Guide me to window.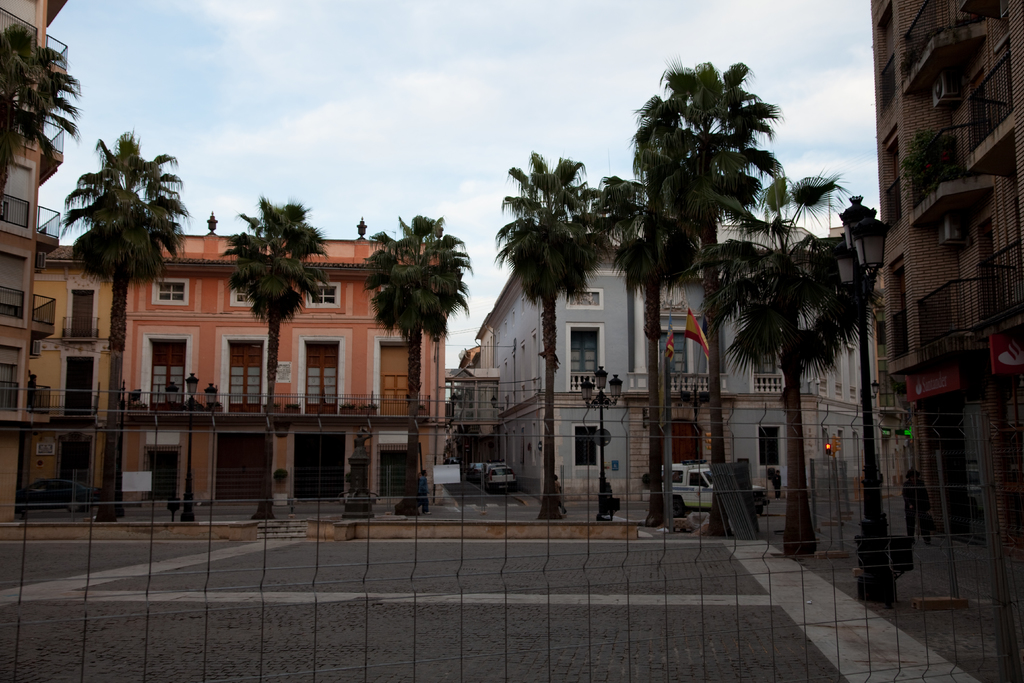
Guidance: region(656, 325, 687, 367).
